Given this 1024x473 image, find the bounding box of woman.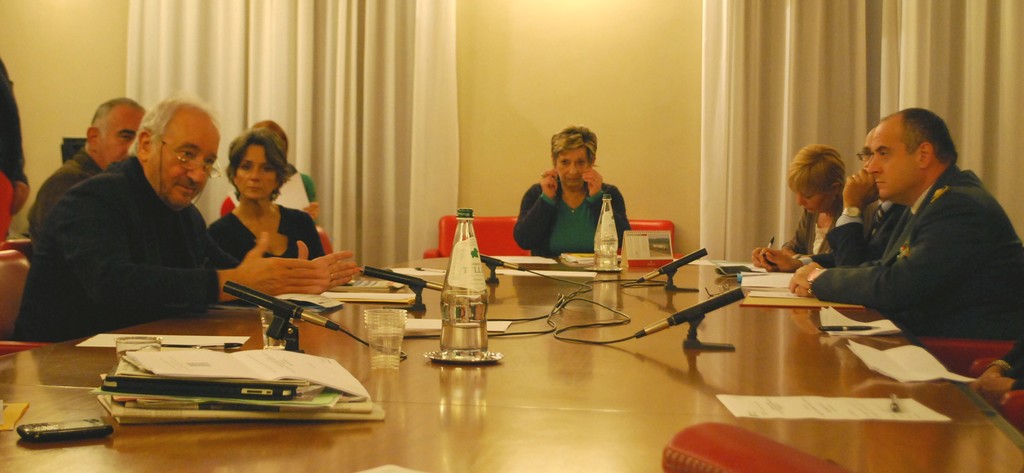
509/127/627/257.
